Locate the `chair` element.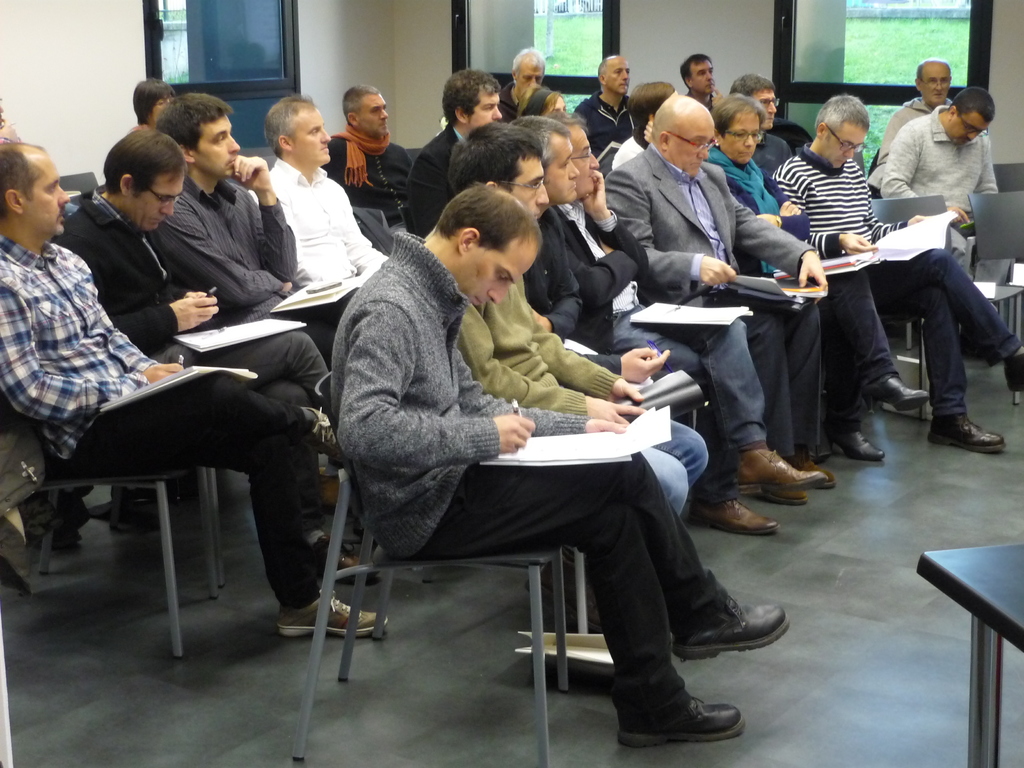
Element bbox: (59, 170, 99, 210).
